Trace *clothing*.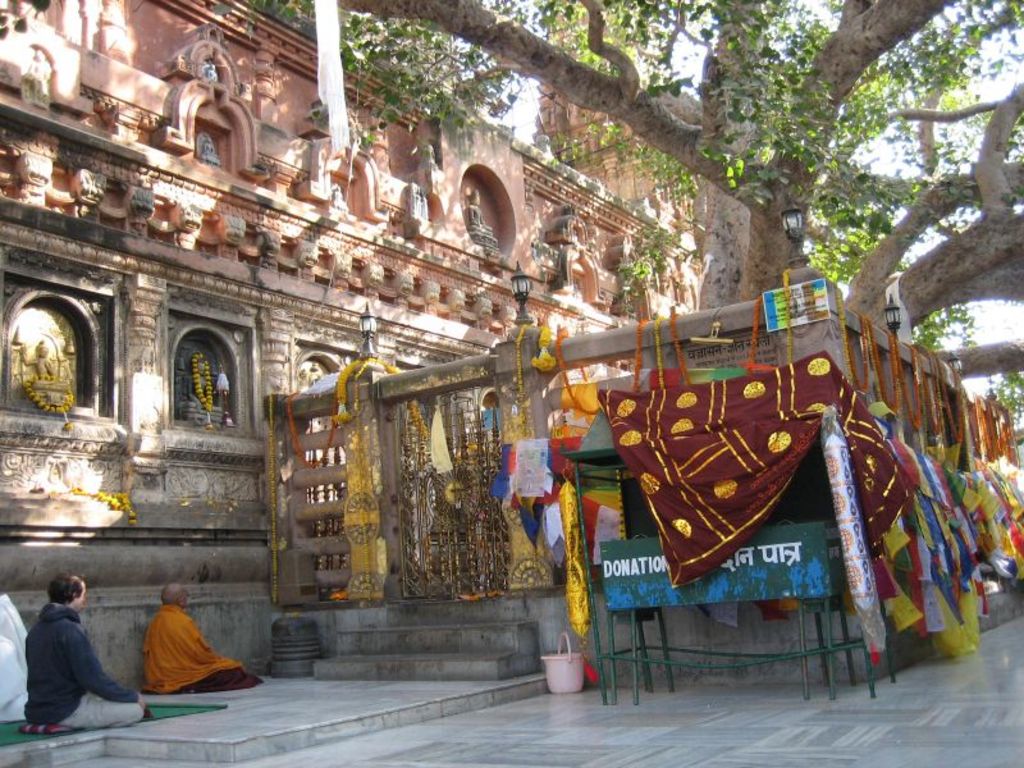
Traced to {"left": 125, "top": 590, "right": 289, "bottom": 704}.
